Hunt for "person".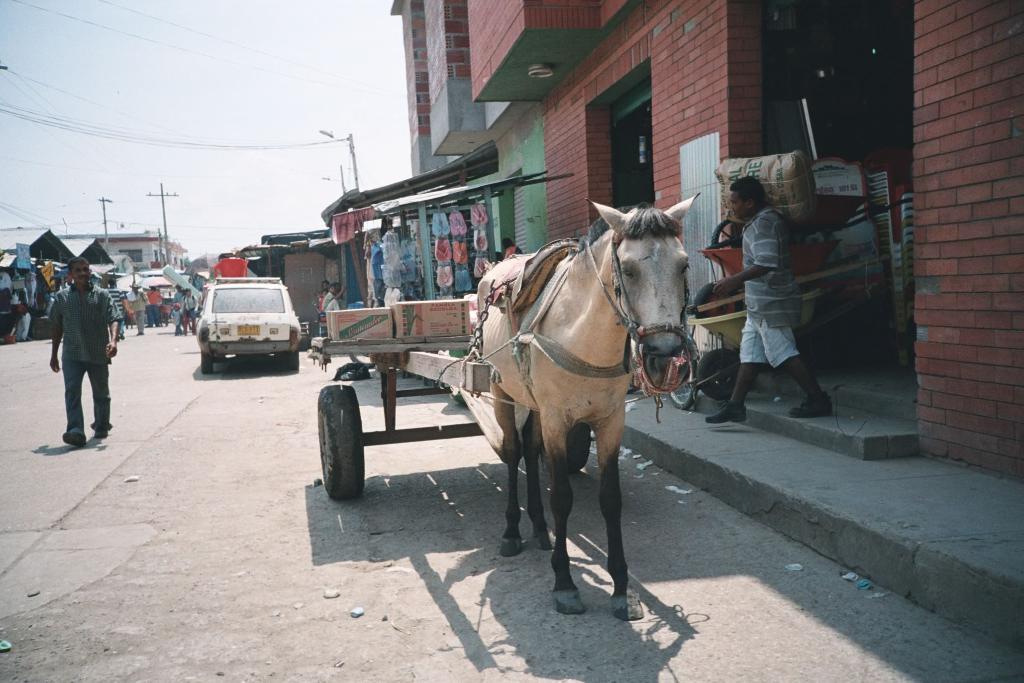
Hunted down at bbox=(171, 302, 181, 333).
